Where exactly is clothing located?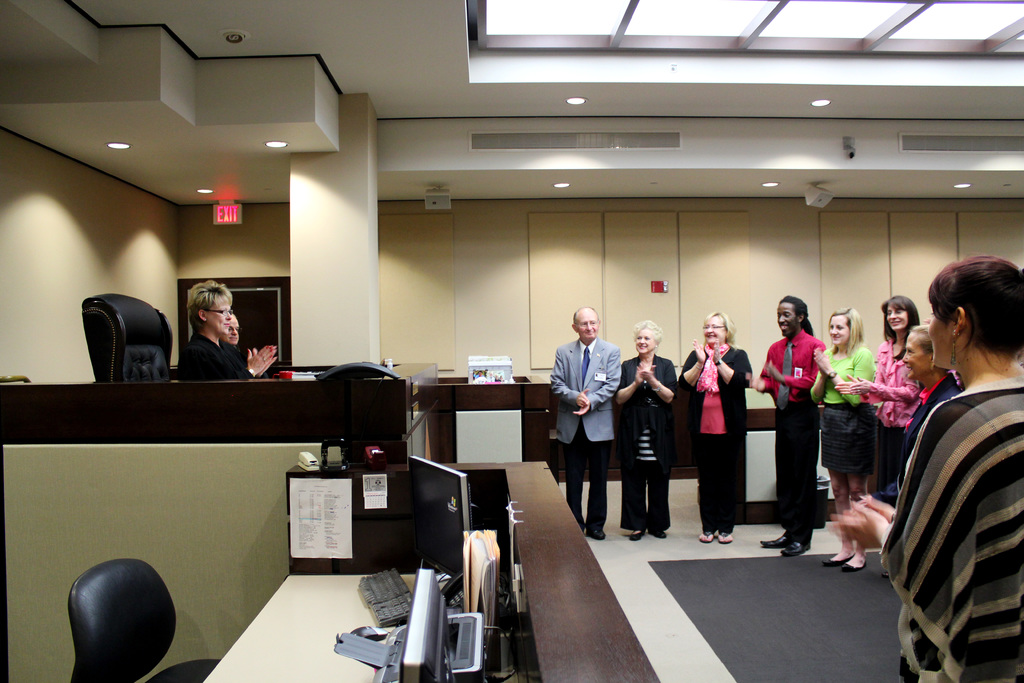
Its bounding box is (675,344,755,520).
